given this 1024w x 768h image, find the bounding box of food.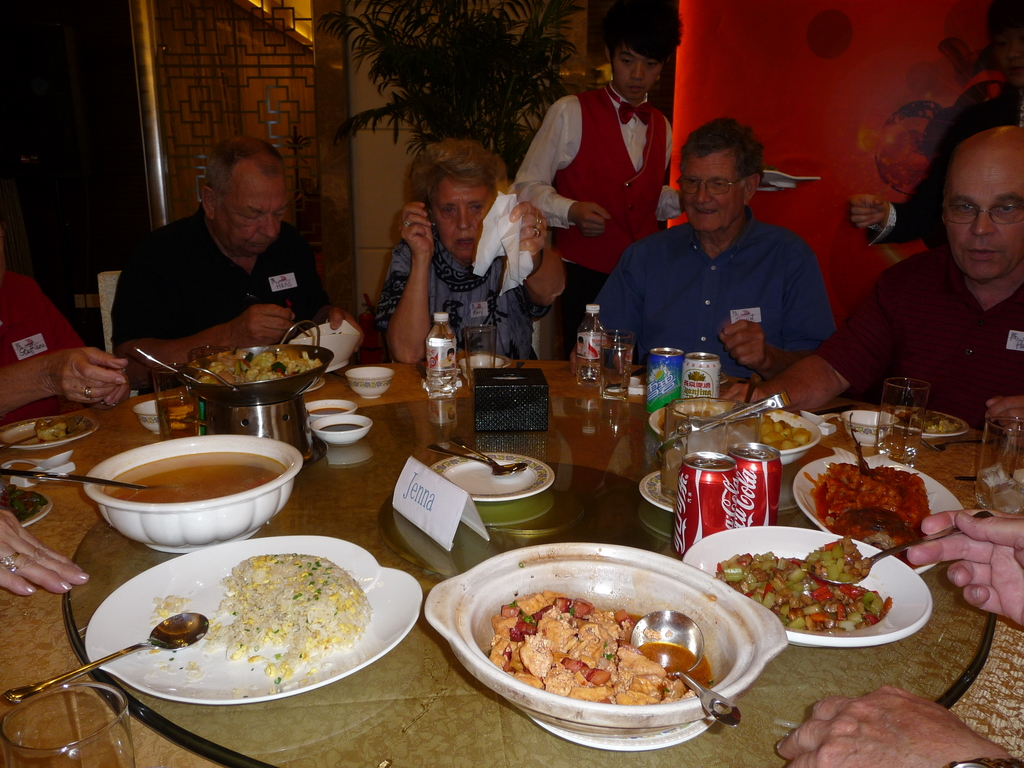
x1=0 y1=481 x2=47 y2=522.
